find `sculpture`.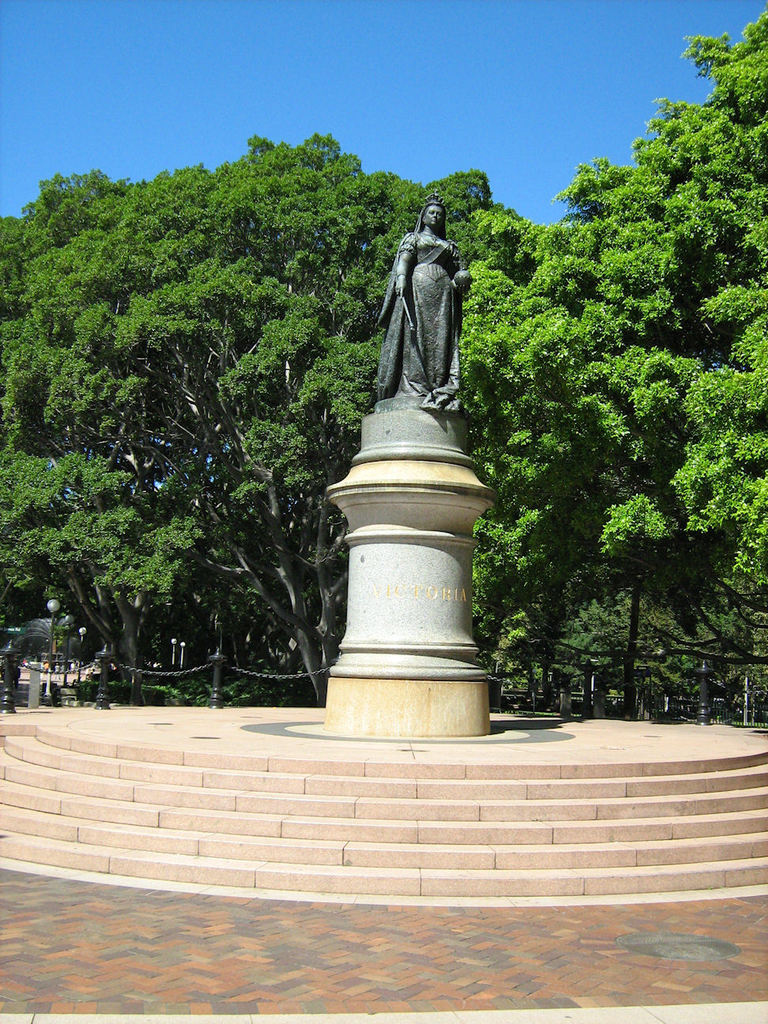
crop(371, 206, 479, 417).
